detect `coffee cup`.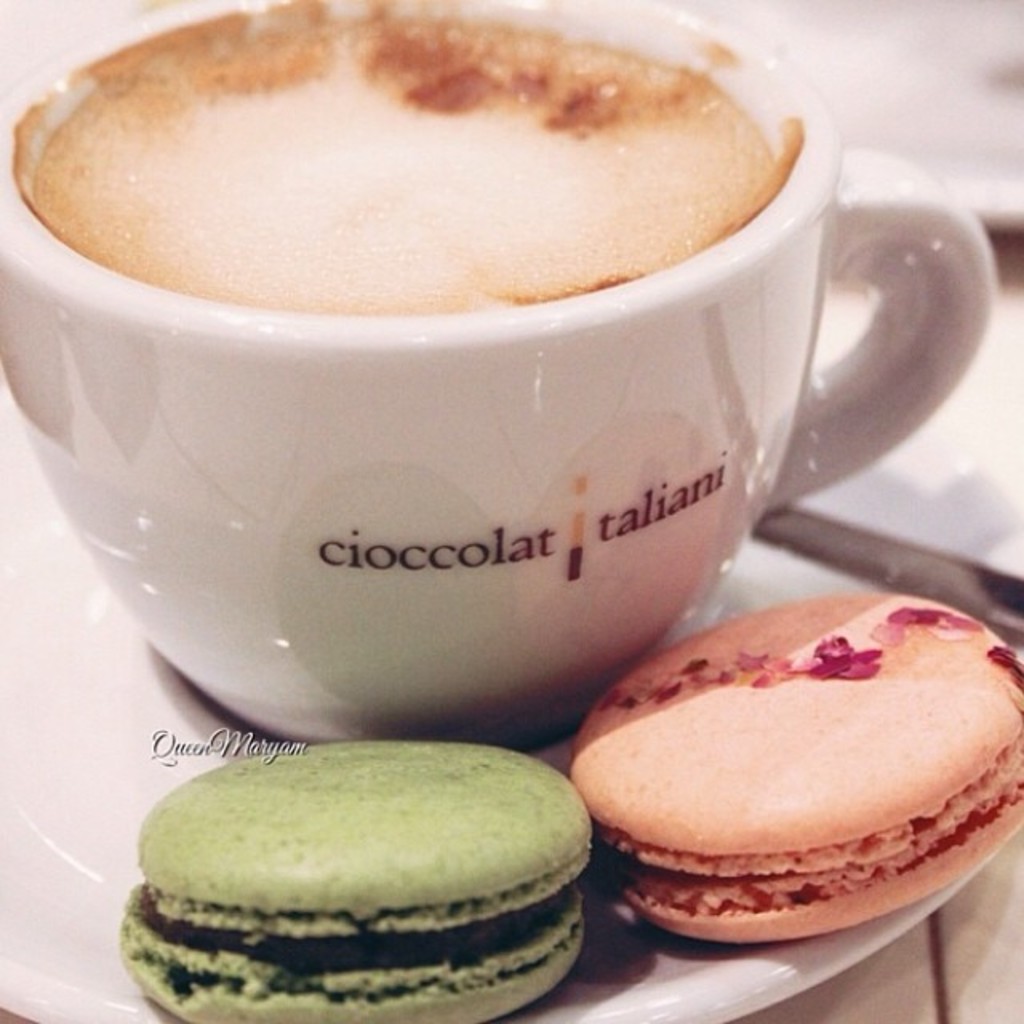
Detected at (0, 0, 992, 757).
